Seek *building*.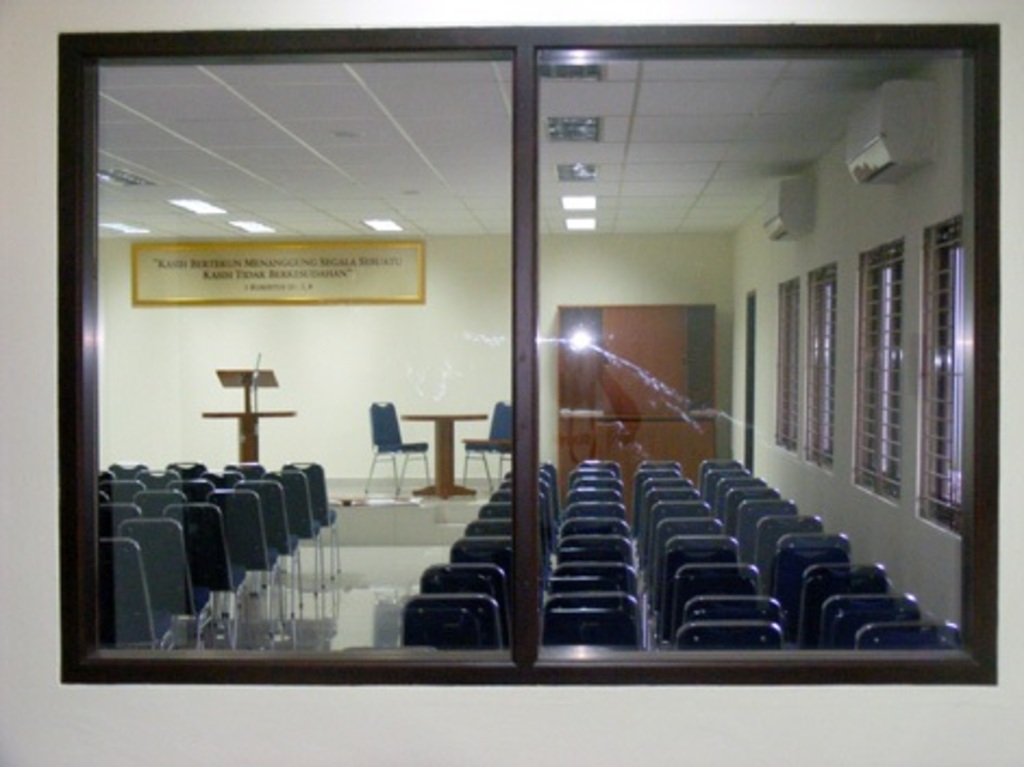
<bbox>0, 0, 1022, 765</bbox>.
